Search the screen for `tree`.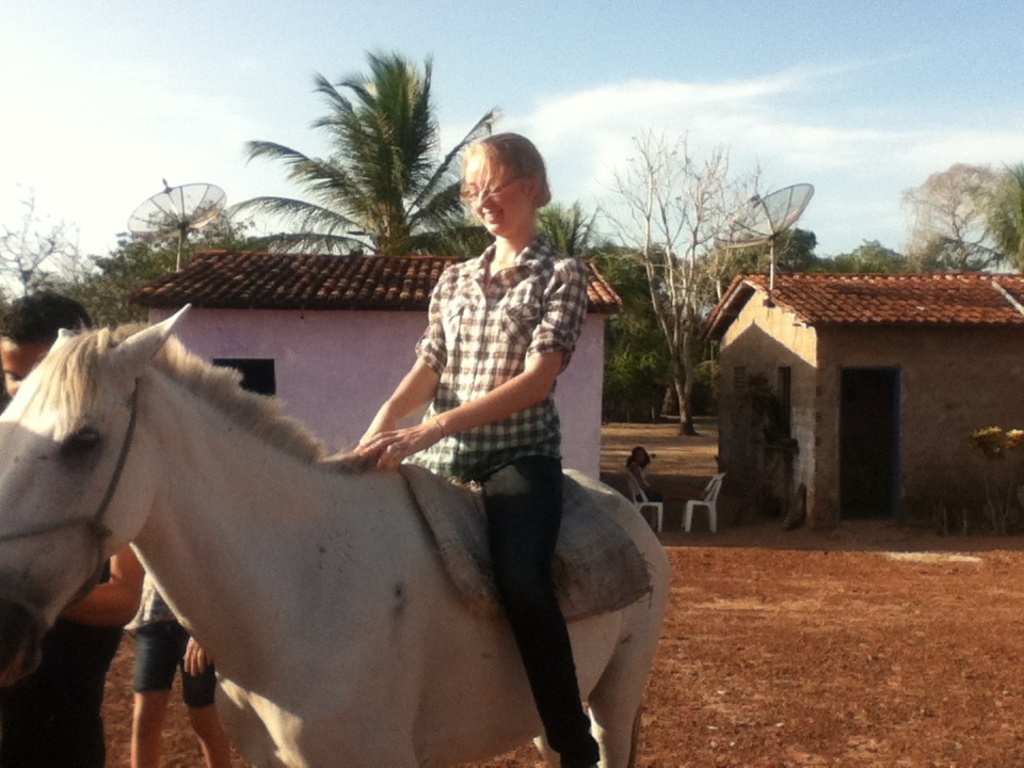
Found at Rect(222, 49, 513, 273).
